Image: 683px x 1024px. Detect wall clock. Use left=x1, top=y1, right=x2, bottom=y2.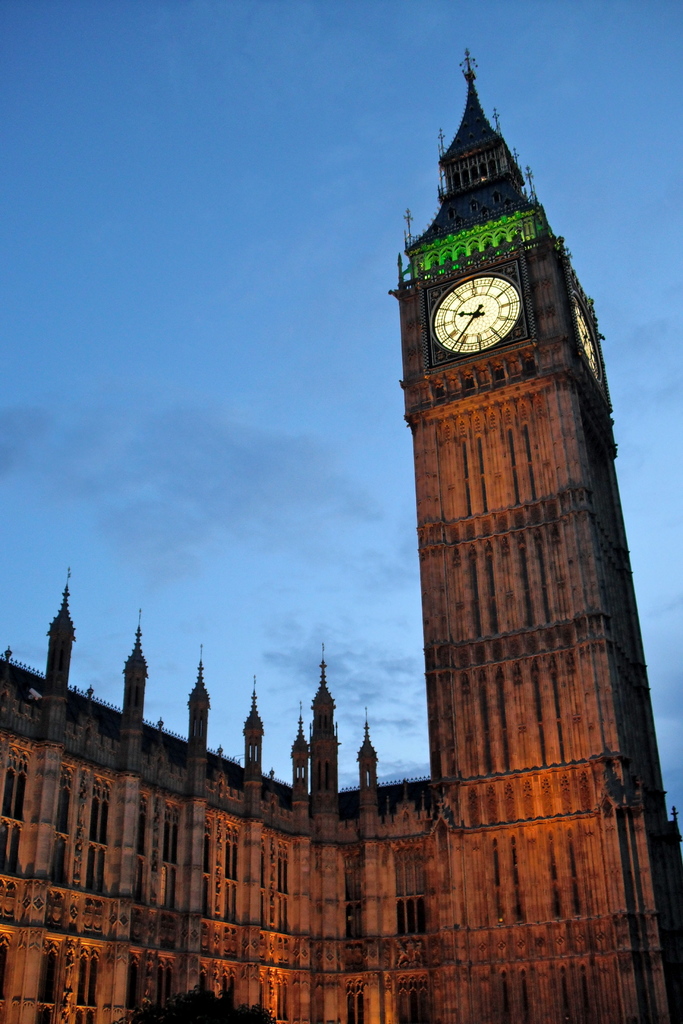
left=434, top=257, right=518, bottom=361.
